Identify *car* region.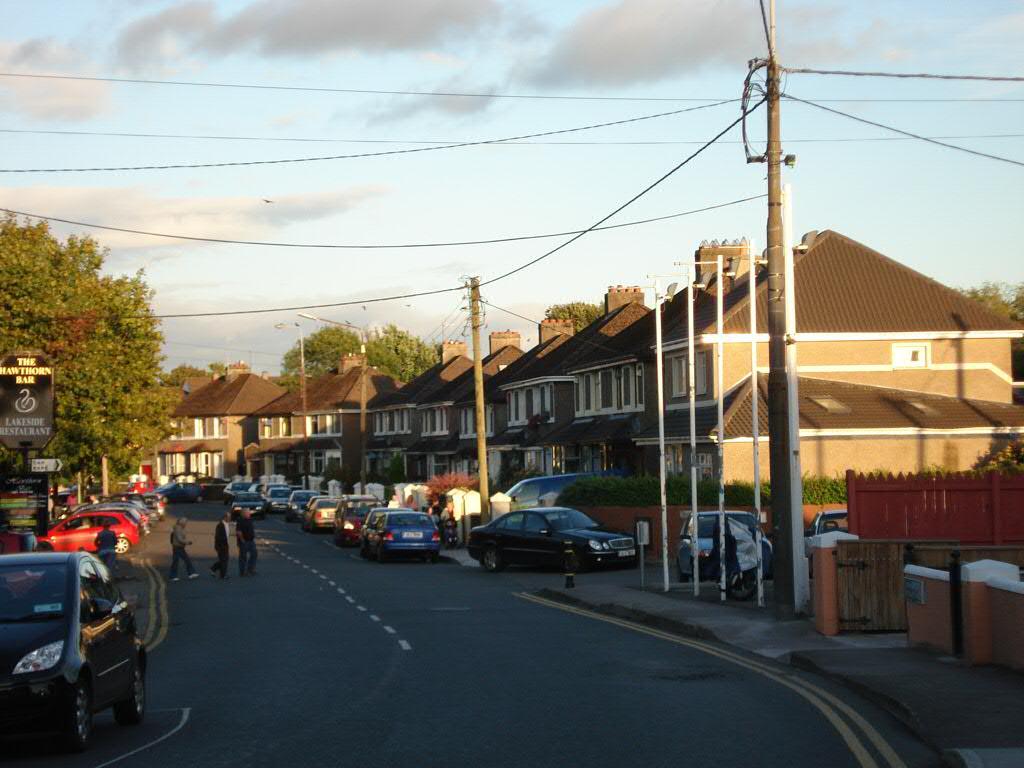
Region: [471,504,642,573].
